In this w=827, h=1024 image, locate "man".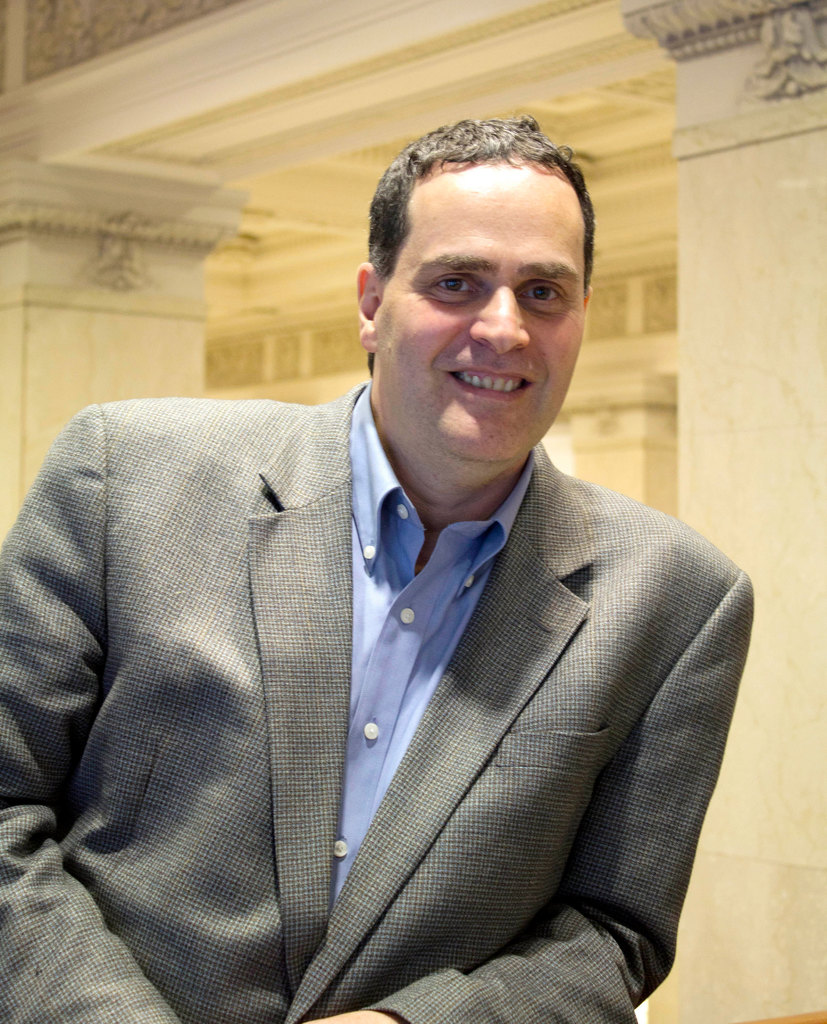
Bounding box: <region>37, 156, 766, 988</region>.
